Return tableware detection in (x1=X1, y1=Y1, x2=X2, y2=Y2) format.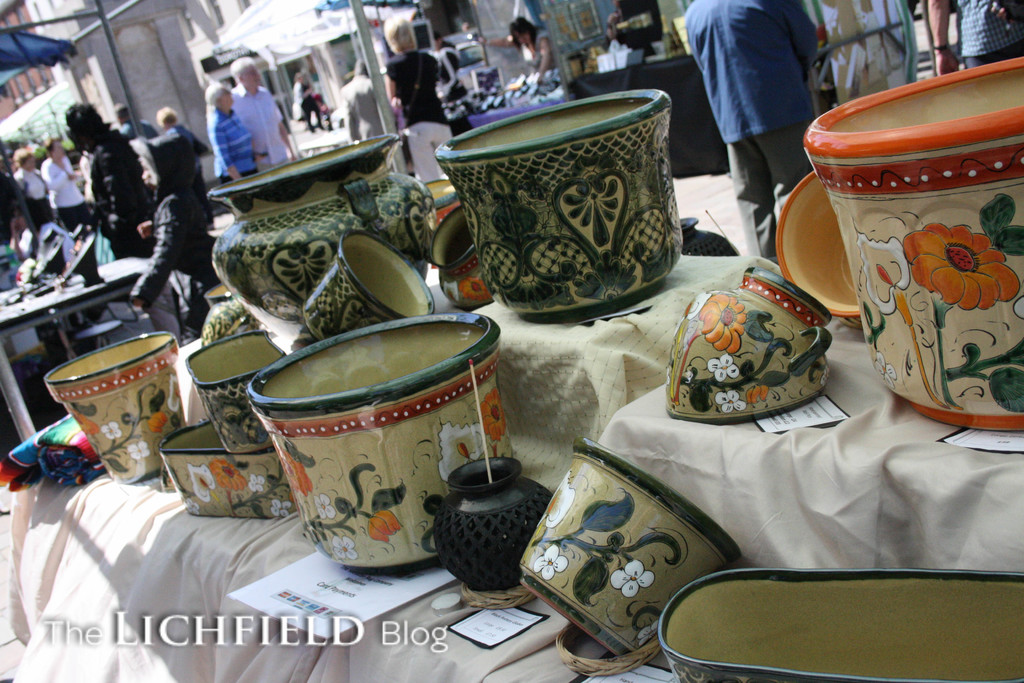
(x1=431, y1=199, x2=493, y2=309).
